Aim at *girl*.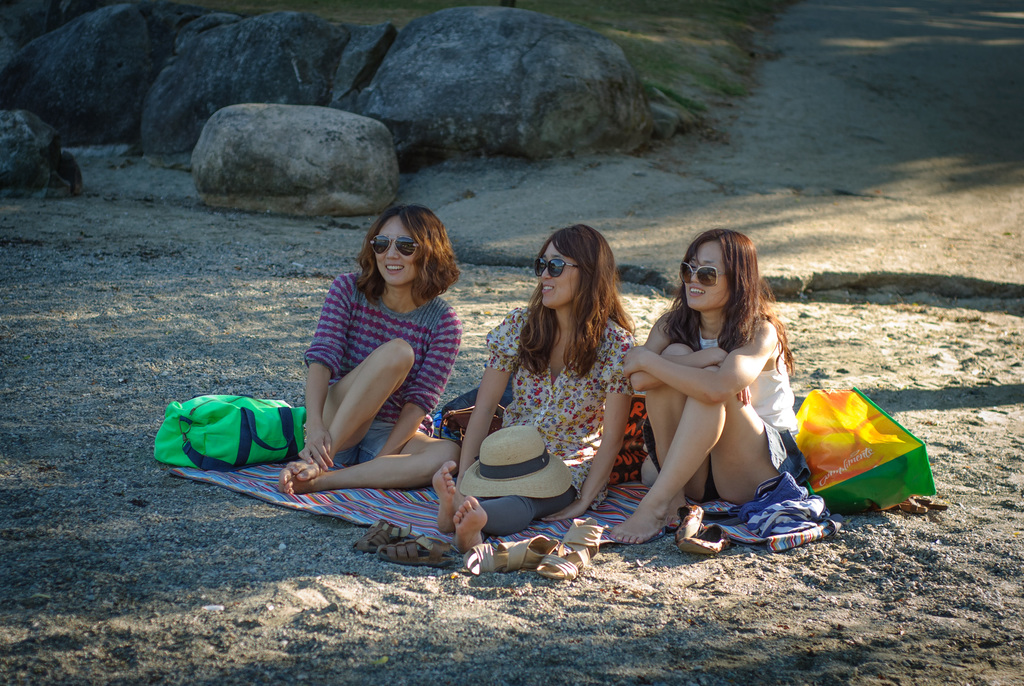
Aimed at BBox(434, 224, 629, 549).
